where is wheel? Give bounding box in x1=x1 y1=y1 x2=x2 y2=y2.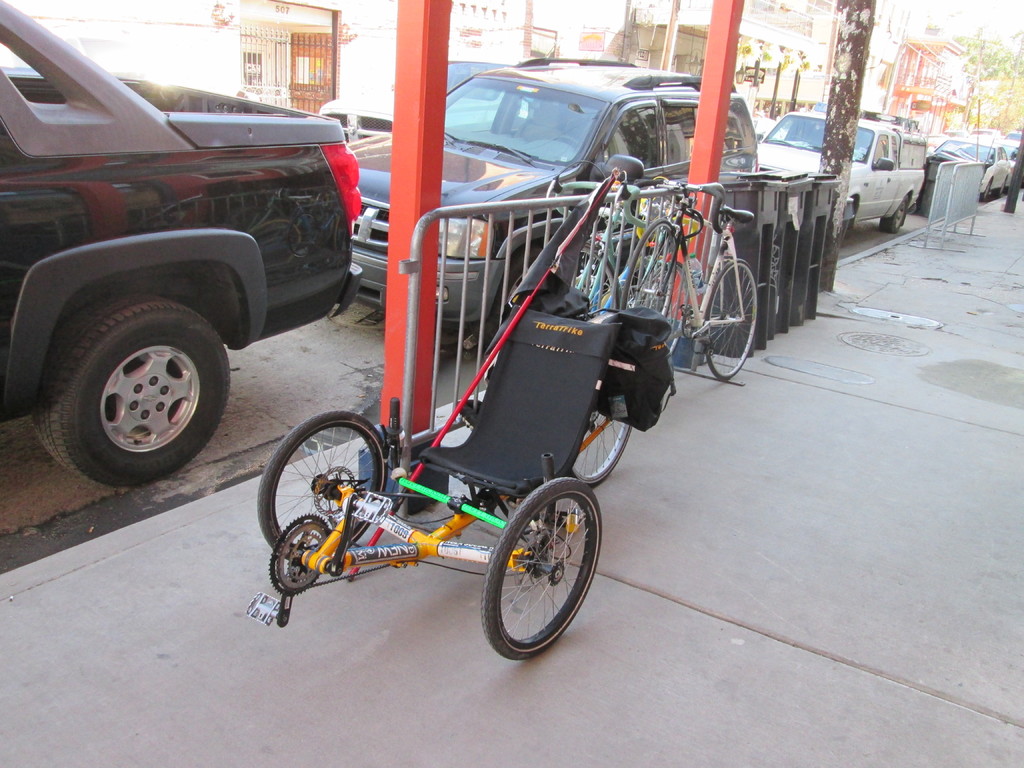
x1=838 y1=207 x2=854 y2=241.
